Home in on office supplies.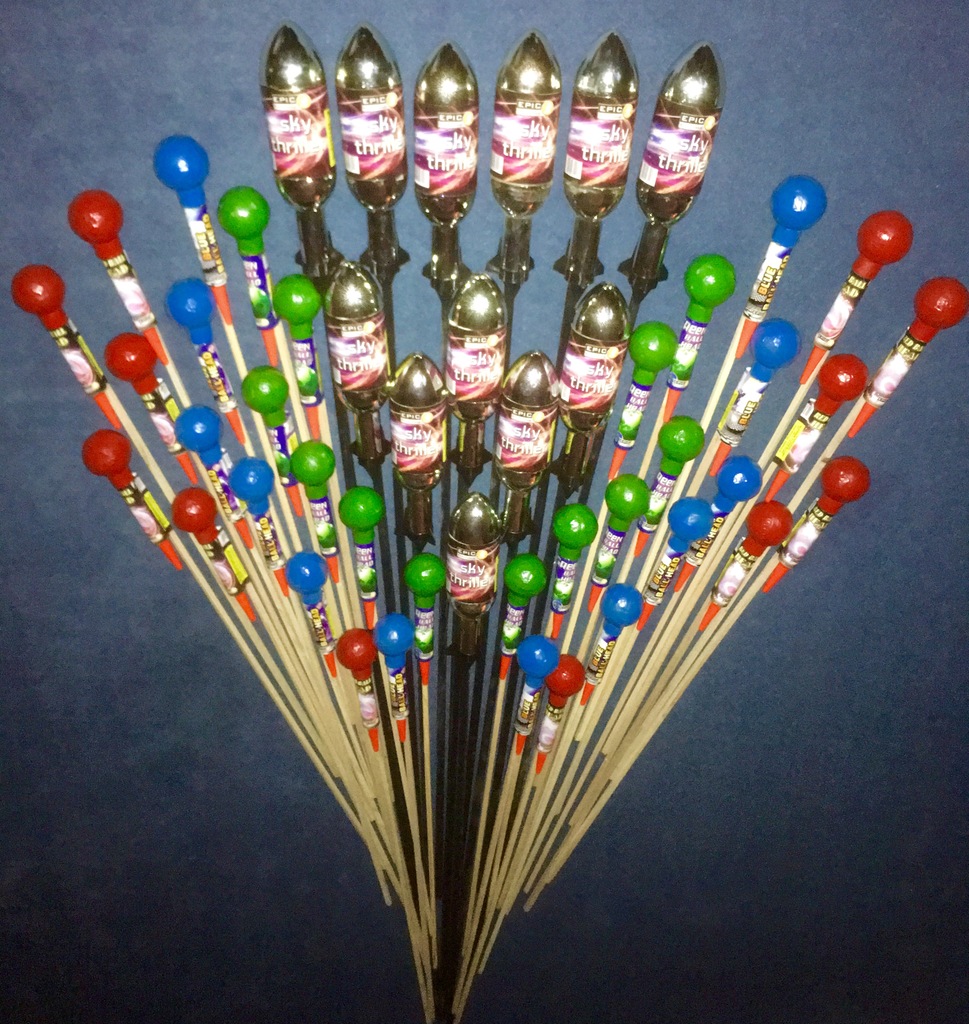
Homed in at [0,156,924,1010].
